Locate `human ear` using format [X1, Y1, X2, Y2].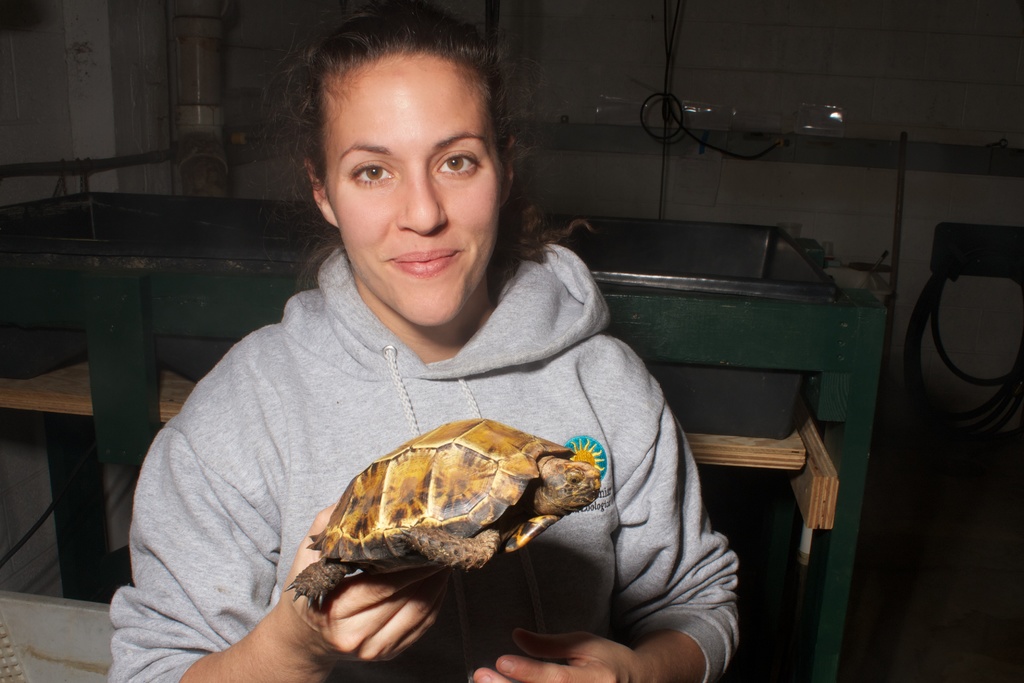
[496, 128, 518, 204].
